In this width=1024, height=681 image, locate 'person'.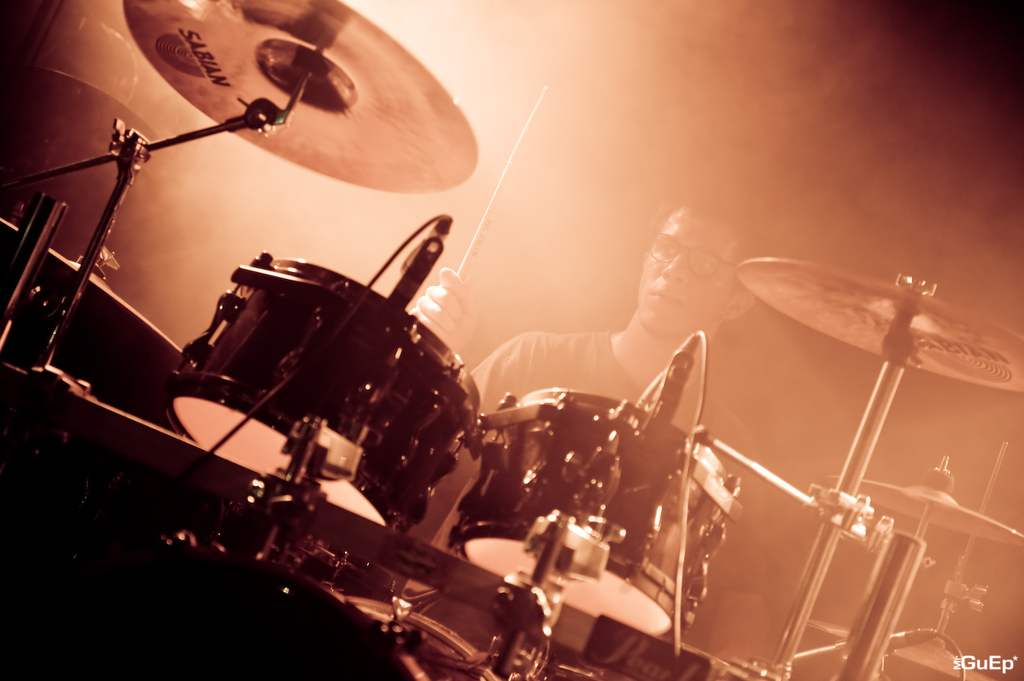
Bounding box: 464:178:771:678.
